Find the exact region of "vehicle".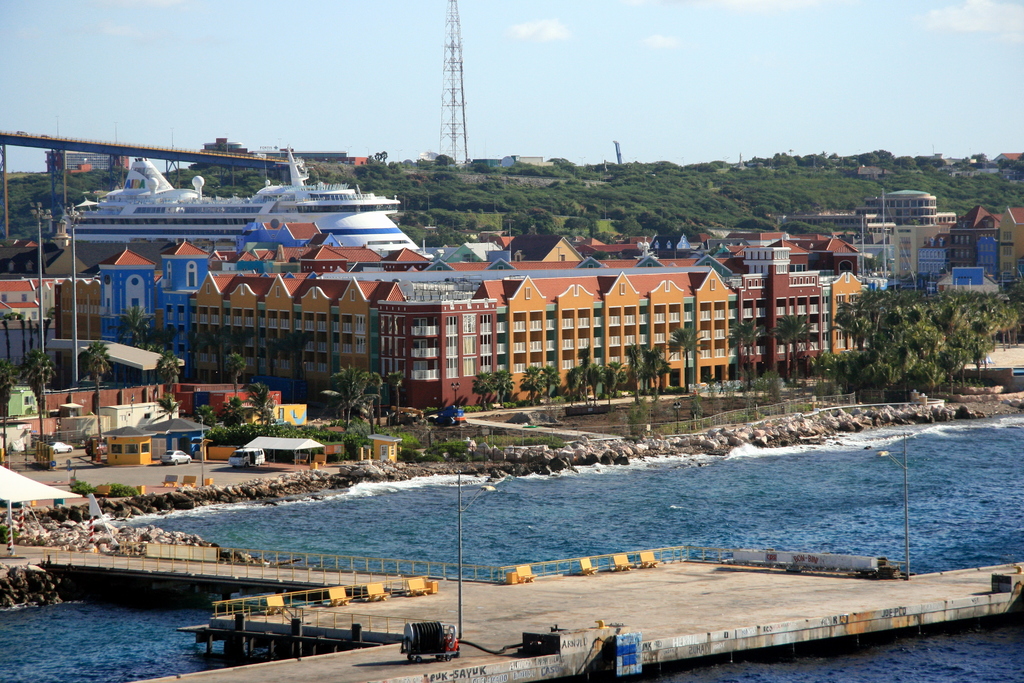
Exact region: <region>228, 446, 264, 471</region>.
